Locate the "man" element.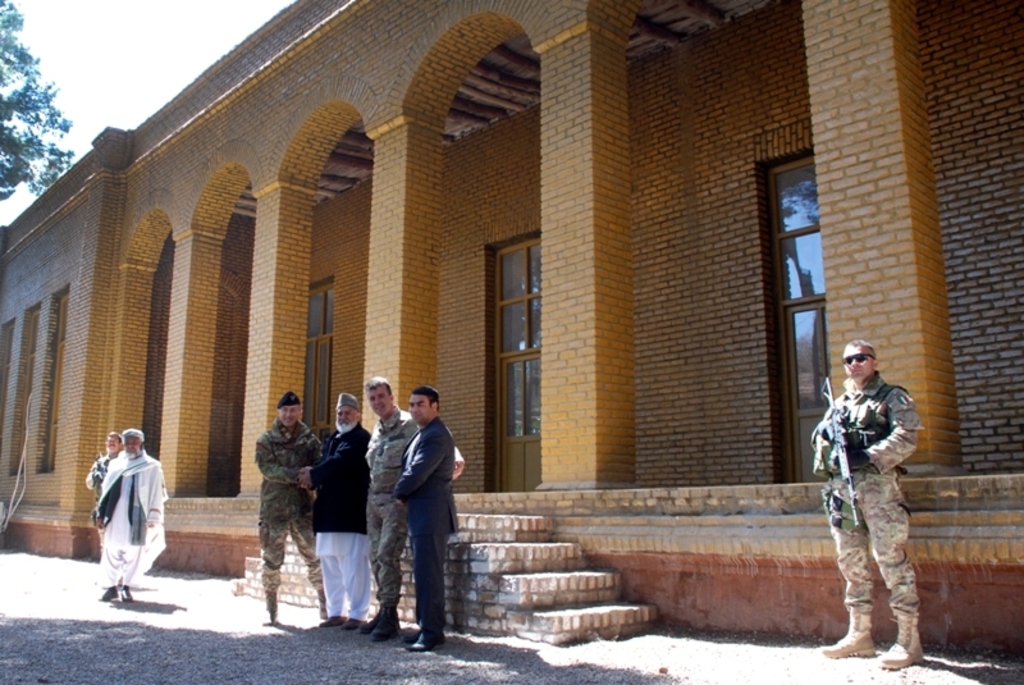
Element bbox: x1=381, y1=391, x2=457, y2=654.
